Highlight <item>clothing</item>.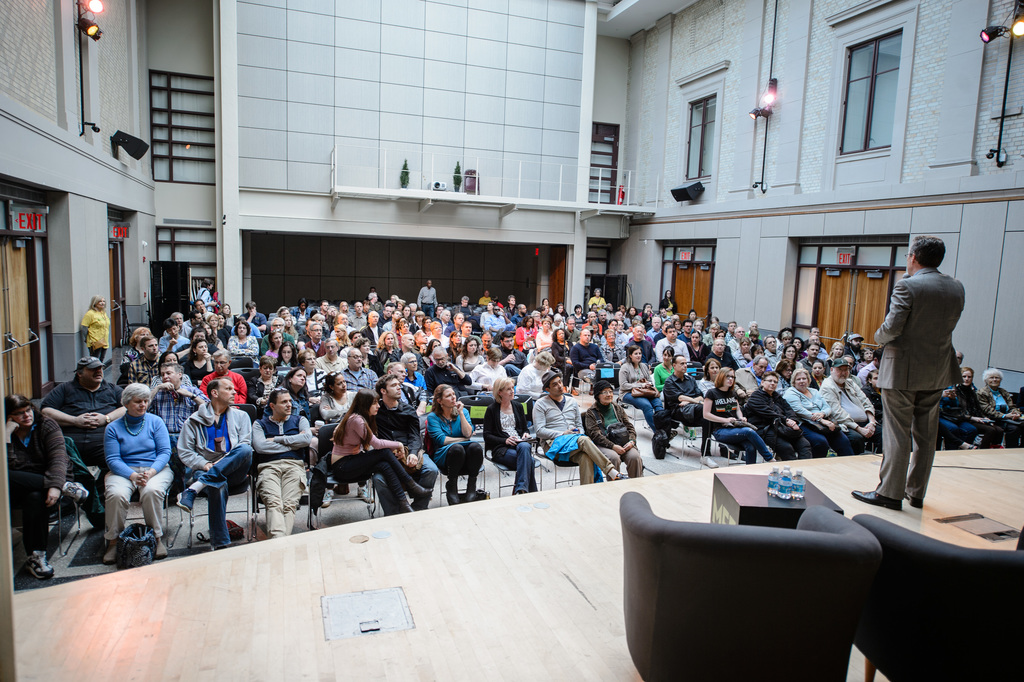
Highlighted region: bbox=(102, 402, 177, 544).
